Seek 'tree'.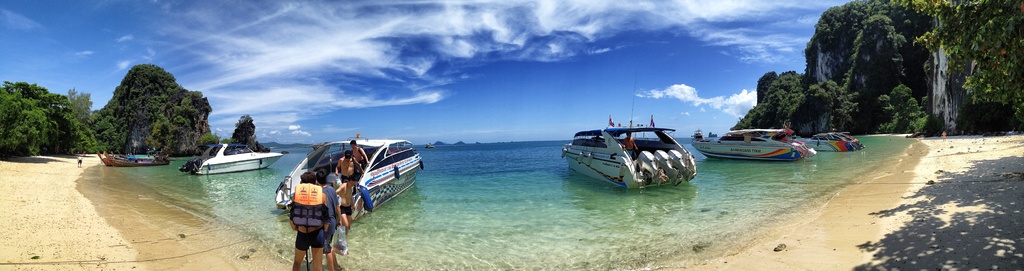
{"left": 230, "top": 105, "right": 270, "bottom": 156}.
